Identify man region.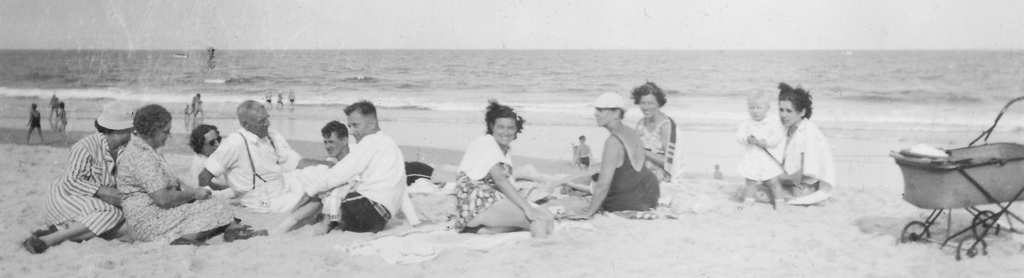
Region: (198, 100, 332, 213).
